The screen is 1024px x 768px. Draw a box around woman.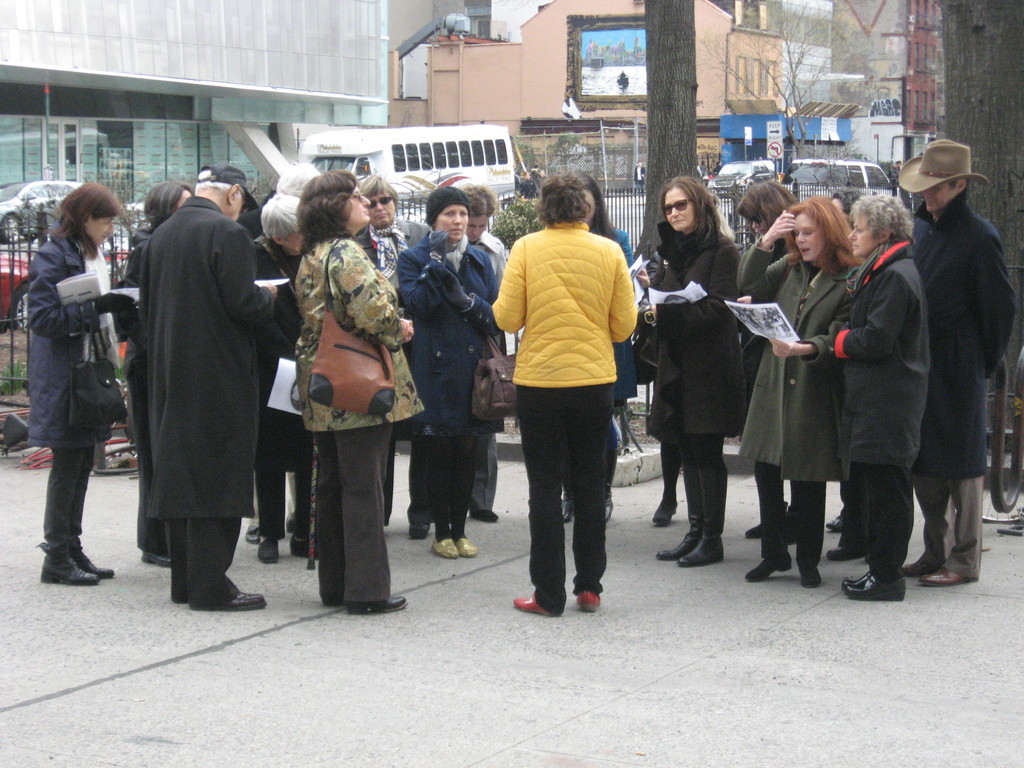
l=290, t=171, r=414, b=611.
